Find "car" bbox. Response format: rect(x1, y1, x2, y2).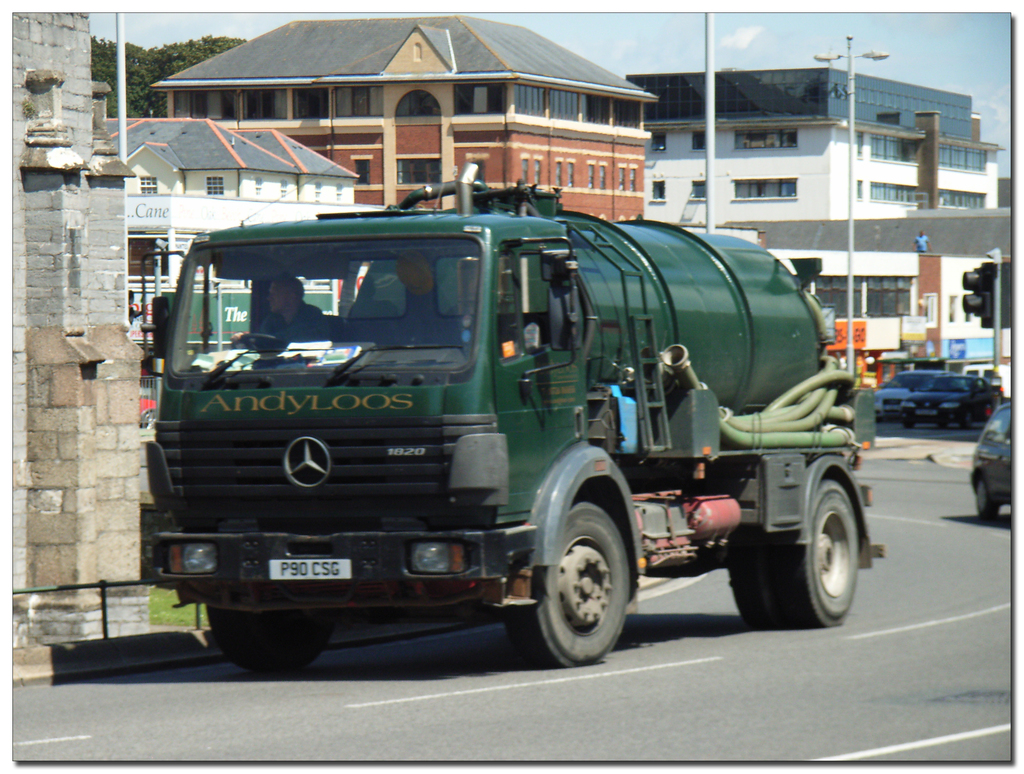
rect(902, 374, 1007, 433).
